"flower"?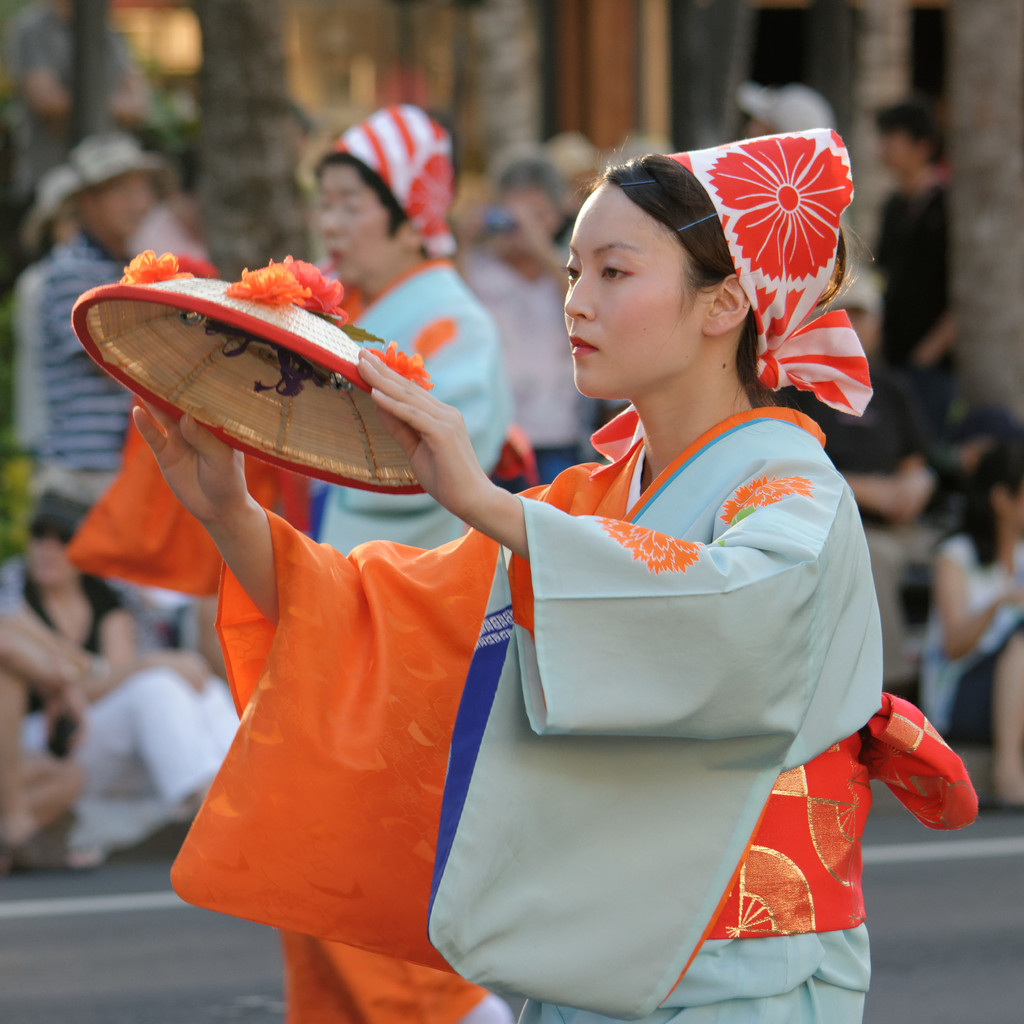
[232, 261, 294, 310]
